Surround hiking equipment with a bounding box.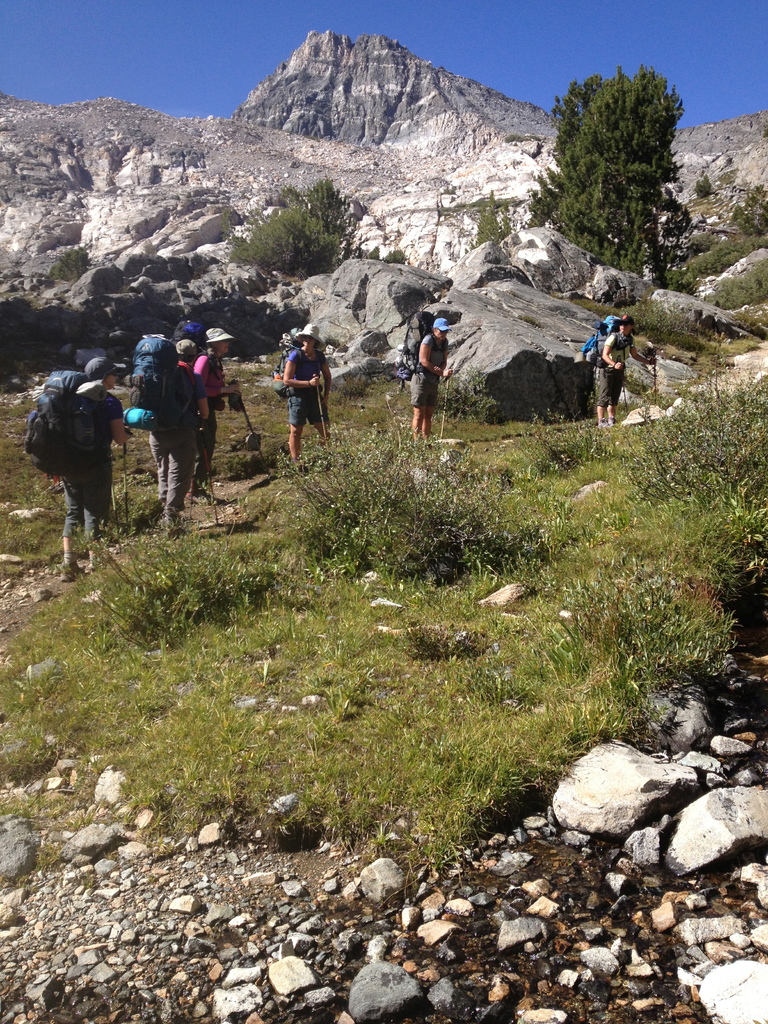
l=125, t=330, r=195, b=424.
